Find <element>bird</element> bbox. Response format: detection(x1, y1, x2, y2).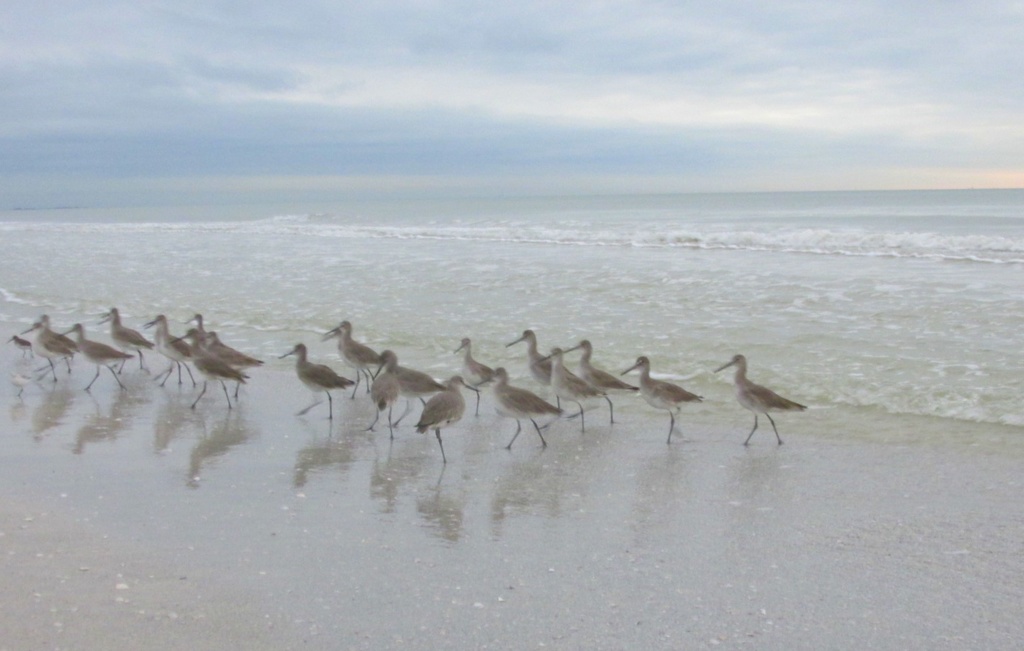
detection(30, 307, 78, 388).
